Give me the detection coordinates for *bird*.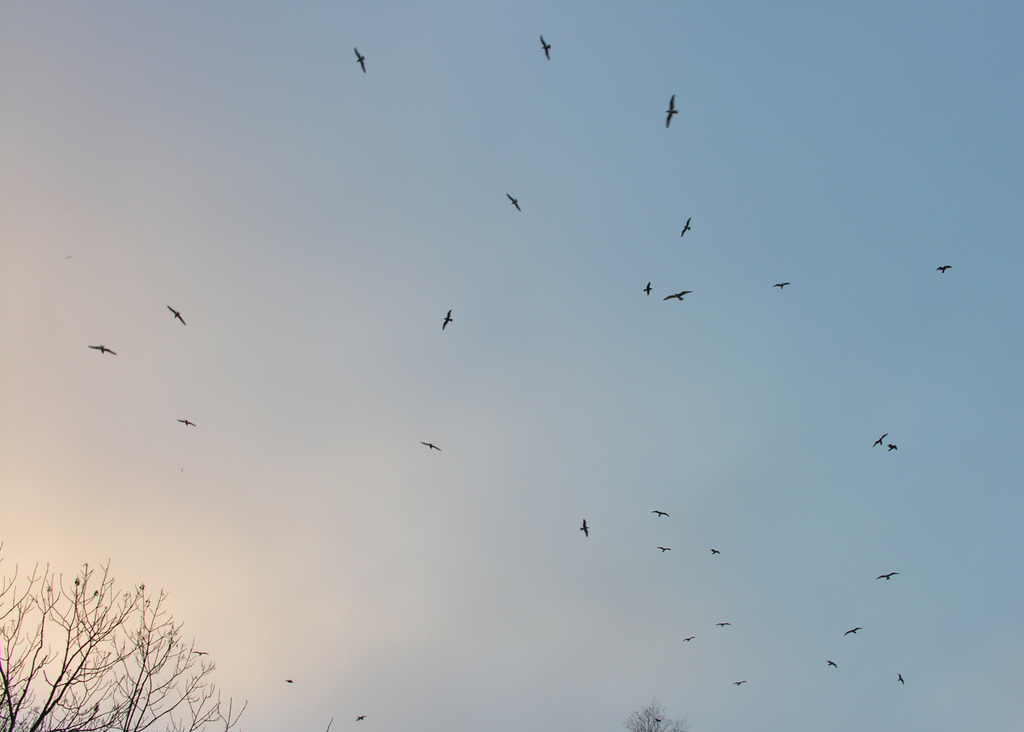
region(169, 416, 196, 427).
